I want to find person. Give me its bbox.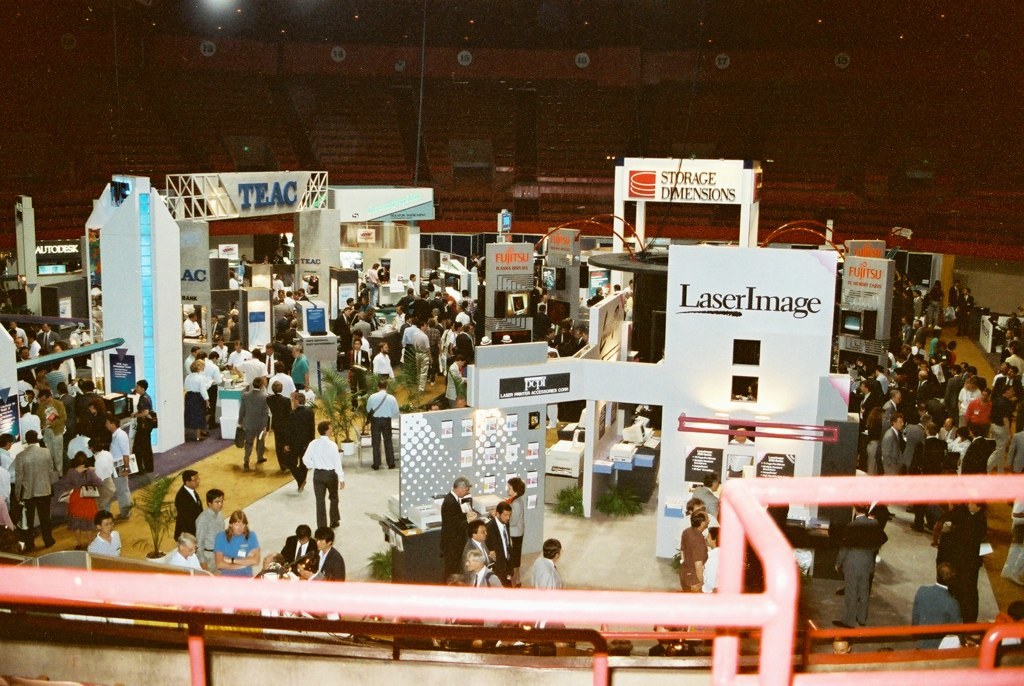
[928,331,941,360].
